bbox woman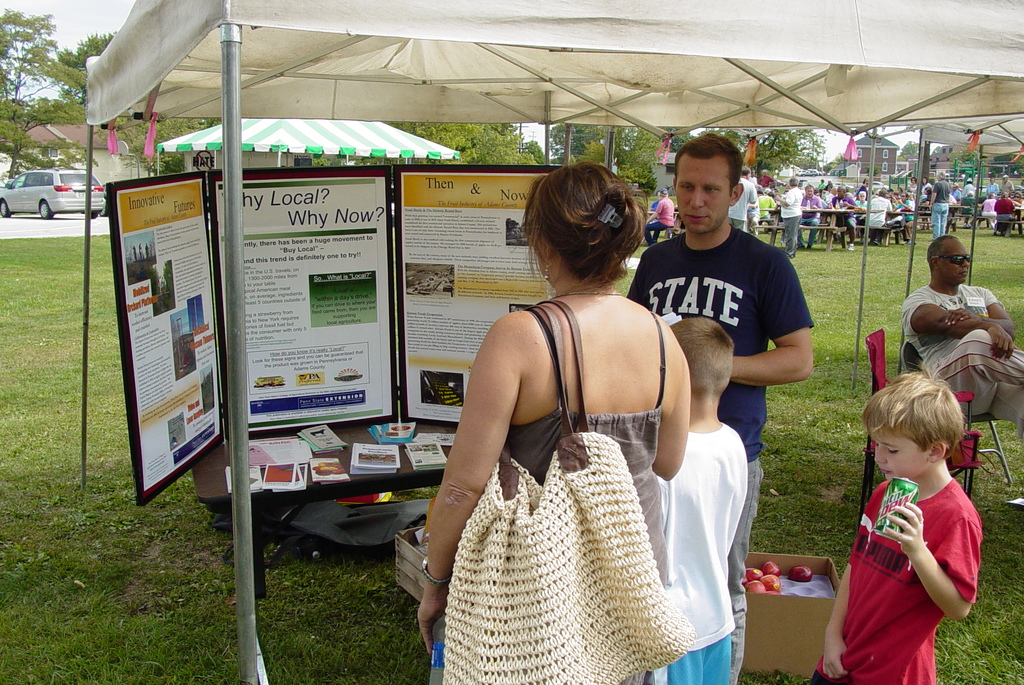
921, 186, 936, 229
